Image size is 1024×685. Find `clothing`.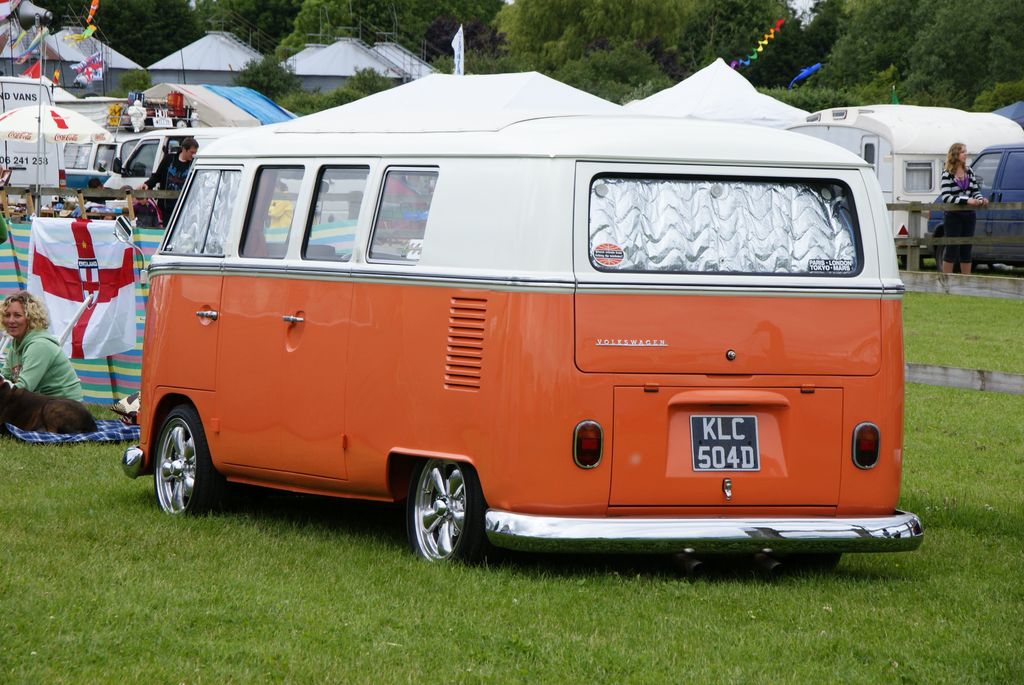
Rect(929, 163, 985, 238).
